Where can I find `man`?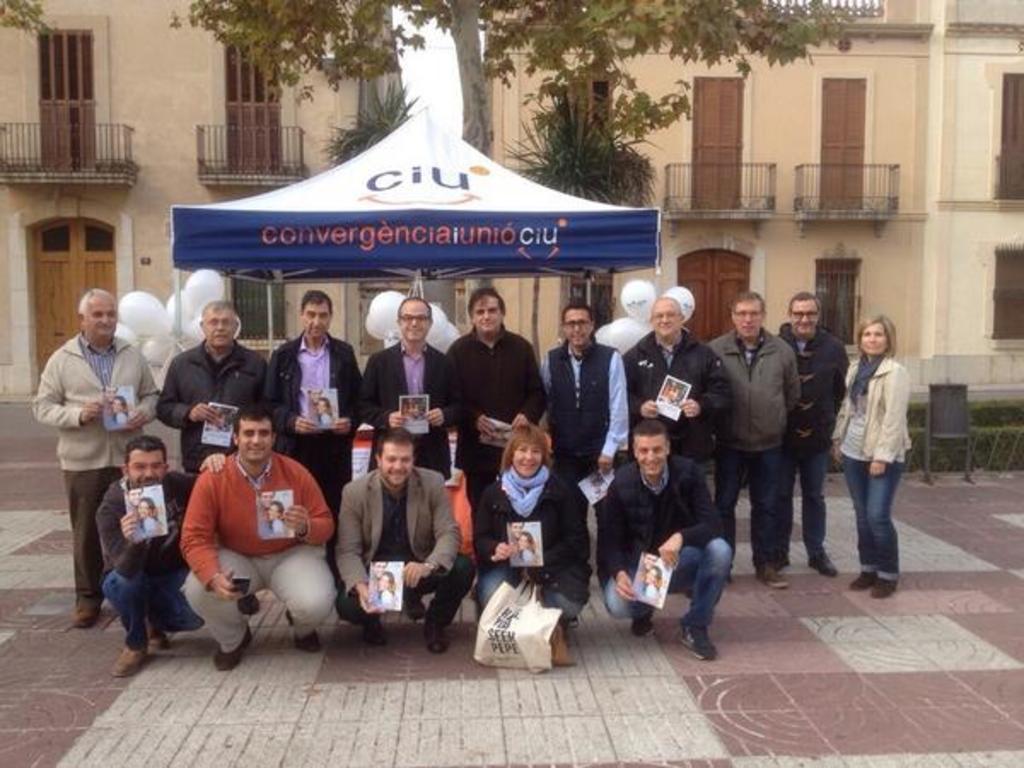
You can find it at [27,287,155,623].
